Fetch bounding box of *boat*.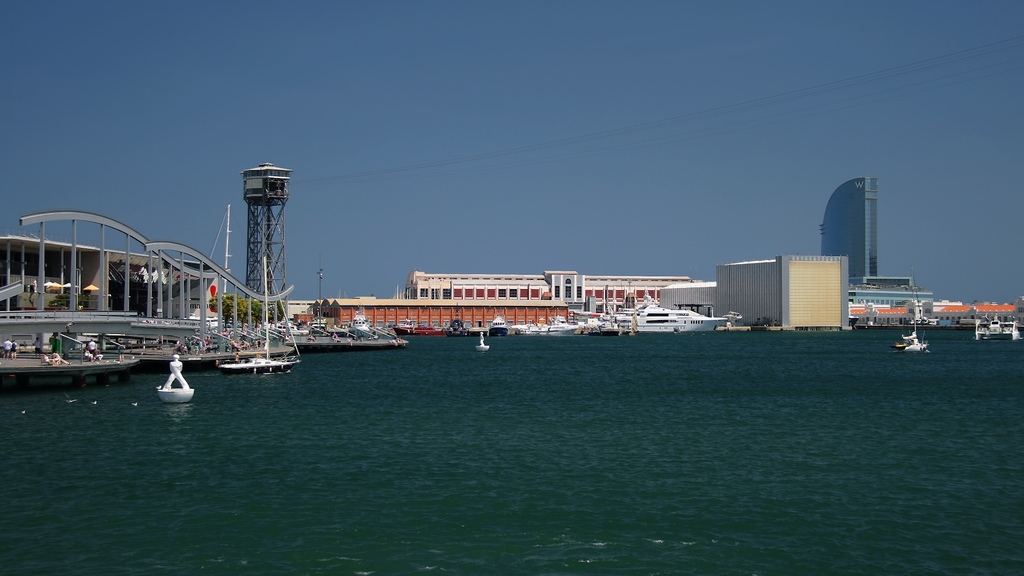
Bbox: 487:313:508:335.
